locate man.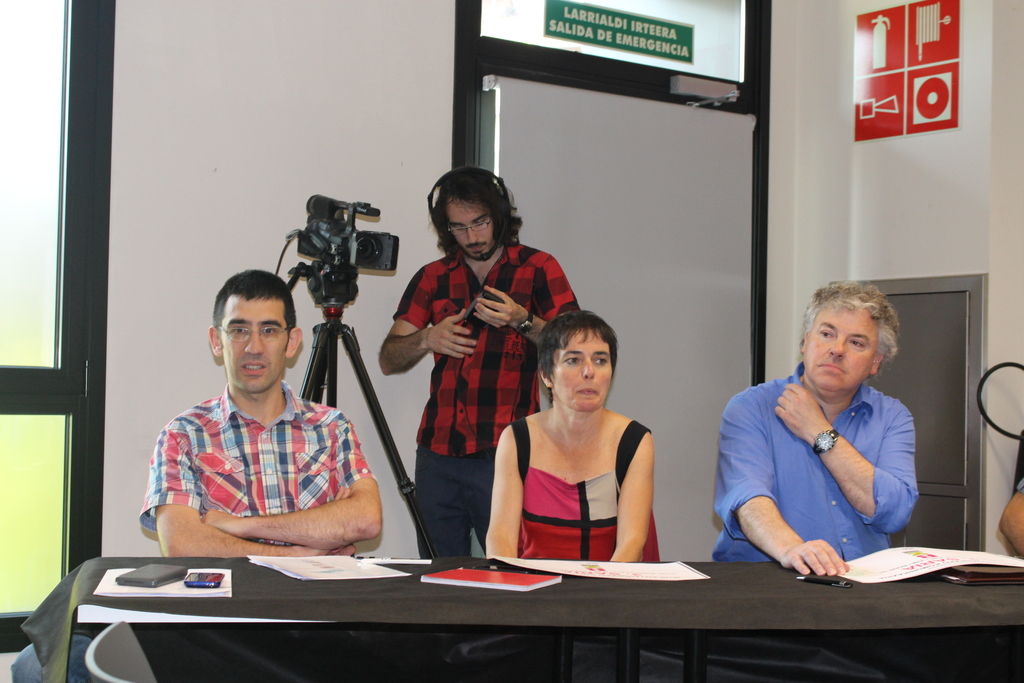
Bounding box: select_region(708, 278, 917, 576).
